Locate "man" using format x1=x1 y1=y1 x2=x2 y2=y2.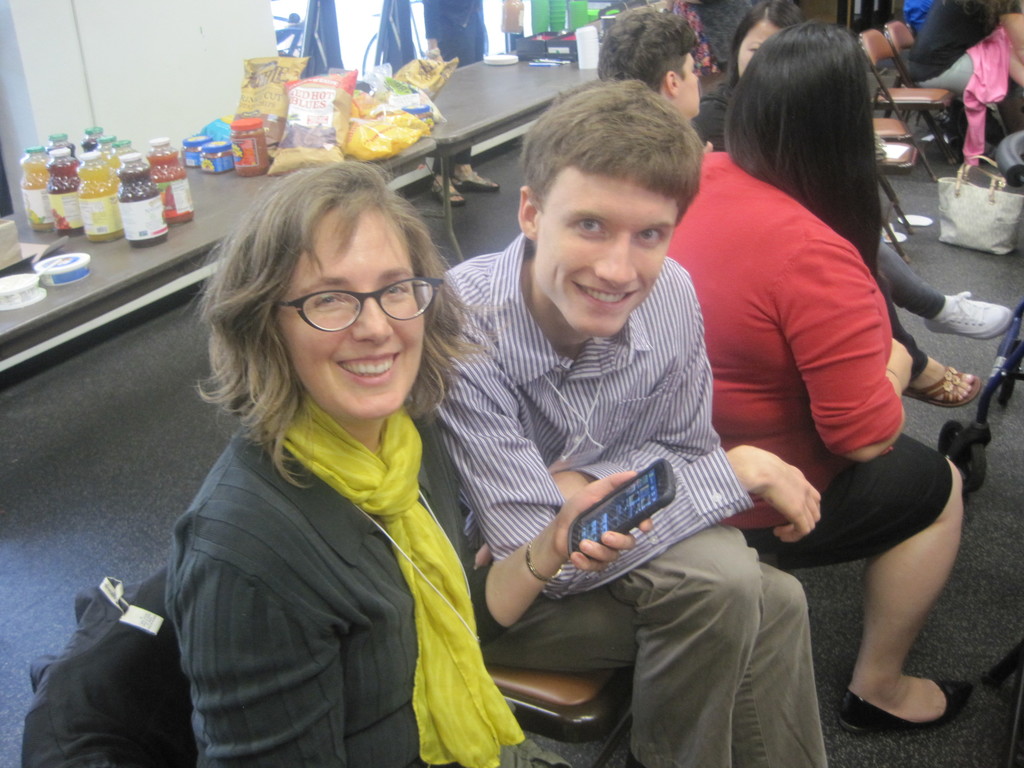
x1=426 y1=82 x2=830 y2=767.
